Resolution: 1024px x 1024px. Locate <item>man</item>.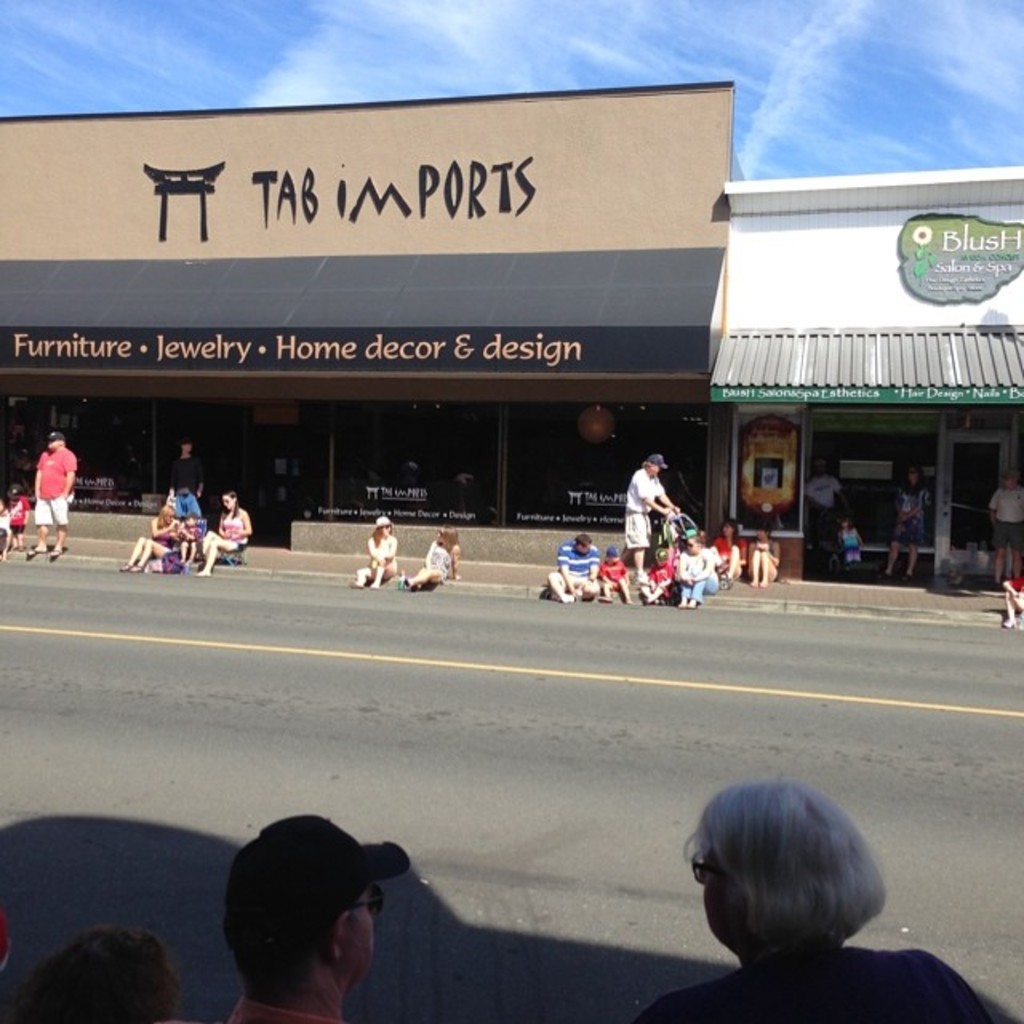
bbox(986, 477, 1022, 581).
